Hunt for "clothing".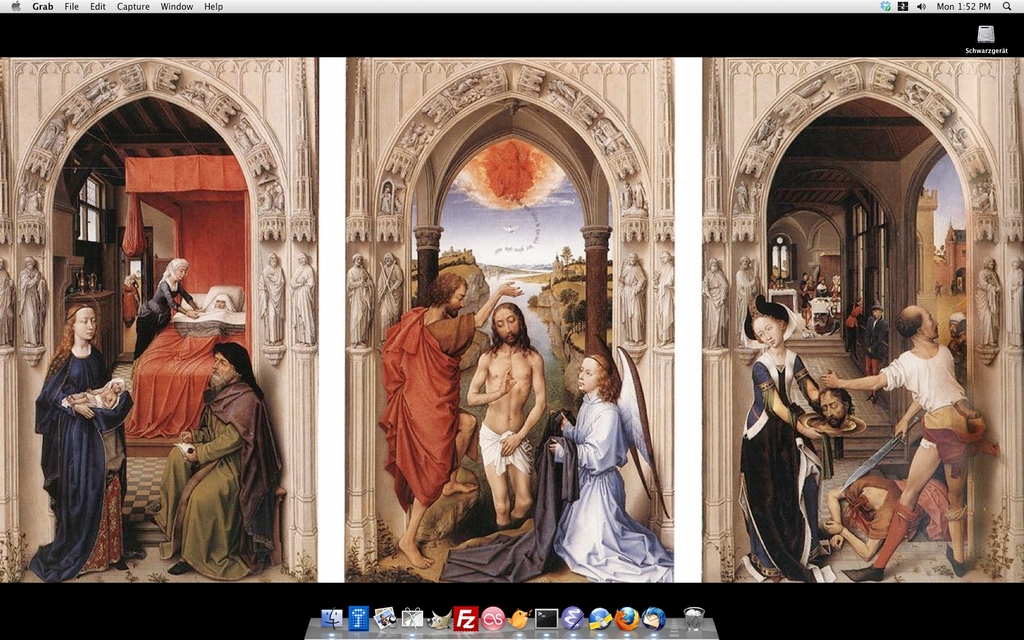
Hunted down at 732,349,845,581.
